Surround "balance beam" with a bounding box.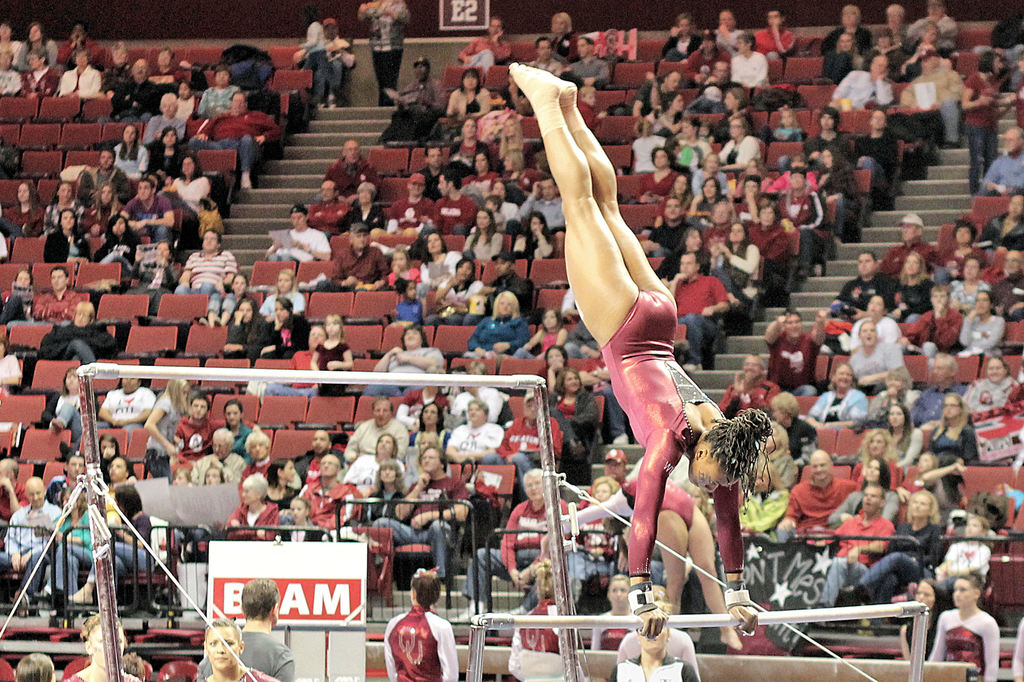
Rect(362, 641, 977, 681).
